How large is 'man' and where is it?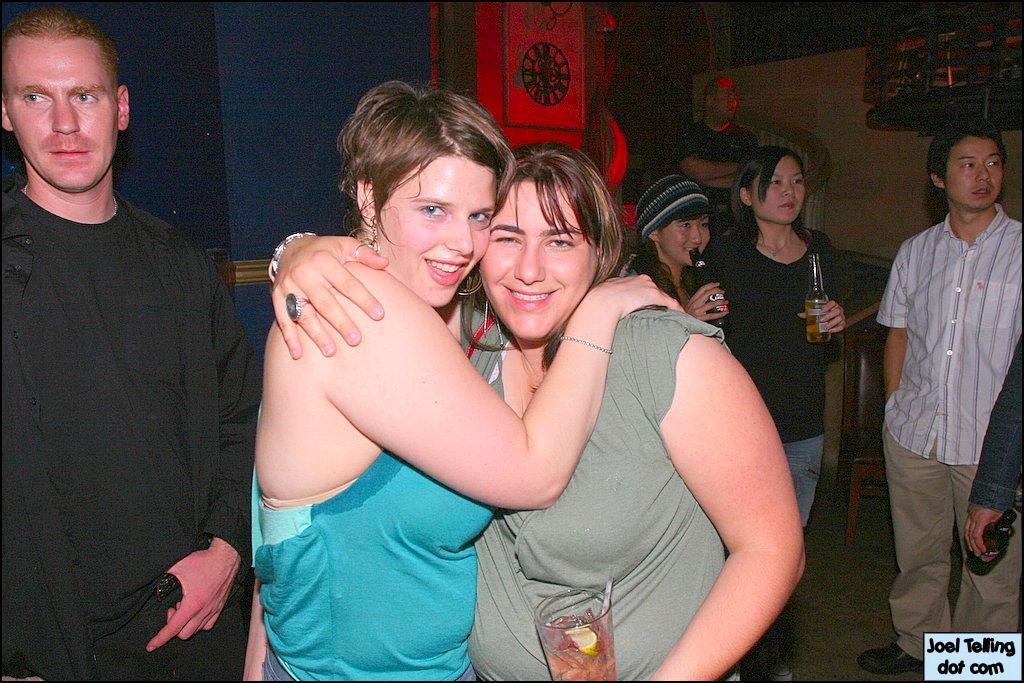
Bounding box: <box>3,1,259,662</box>.
